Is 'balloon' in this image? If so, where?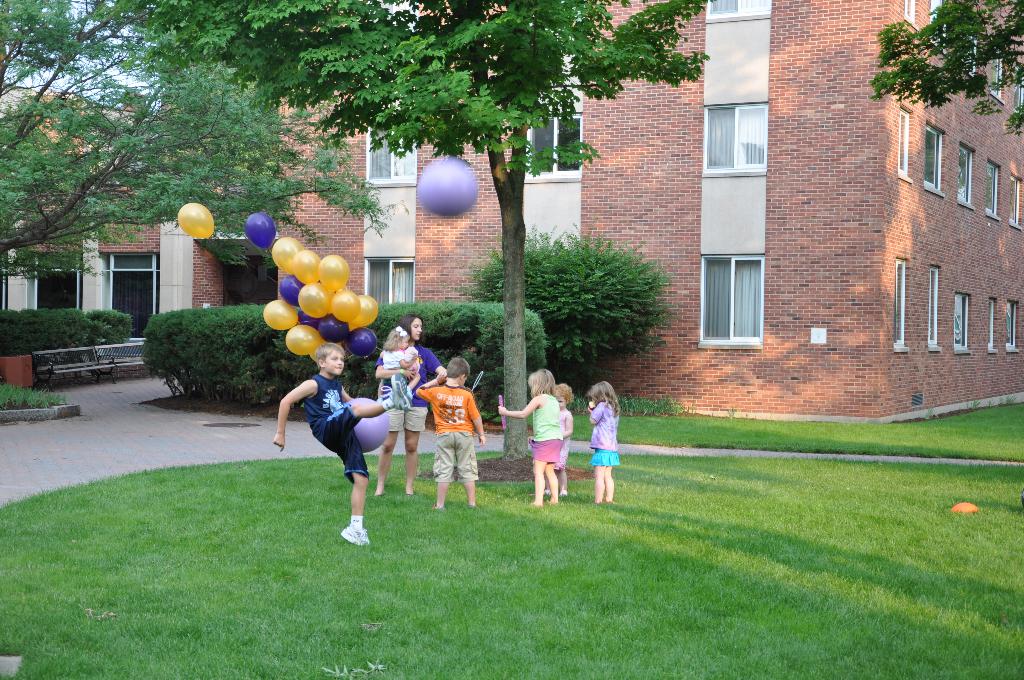
Yes, at crop(416, 156, 476, 219).
